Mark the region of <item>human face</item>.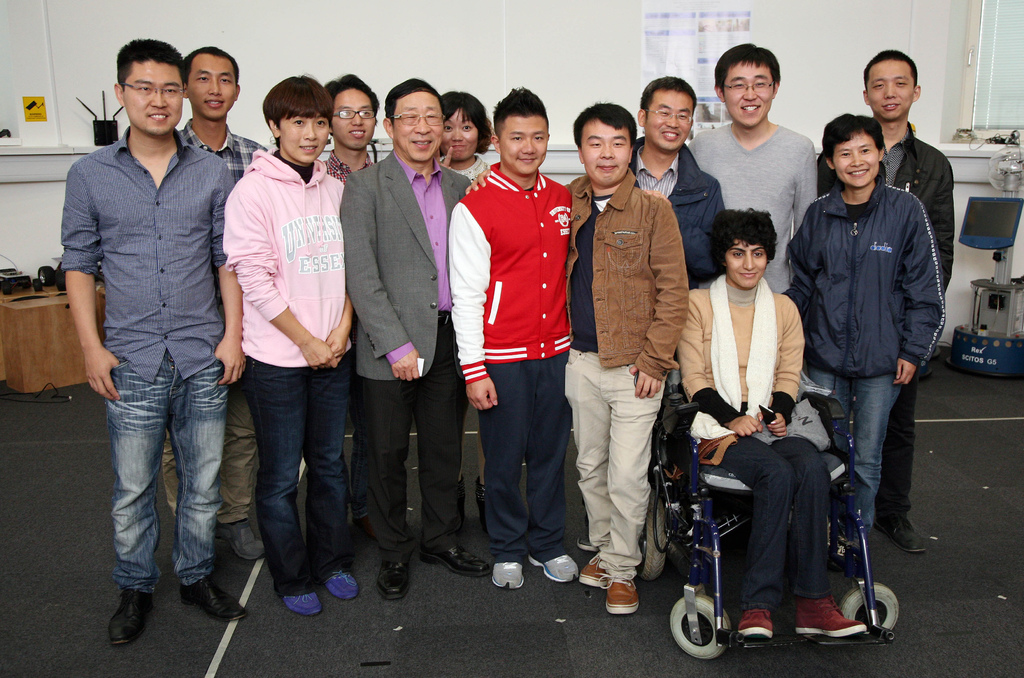
Region: 724, 58, 777, 130.
